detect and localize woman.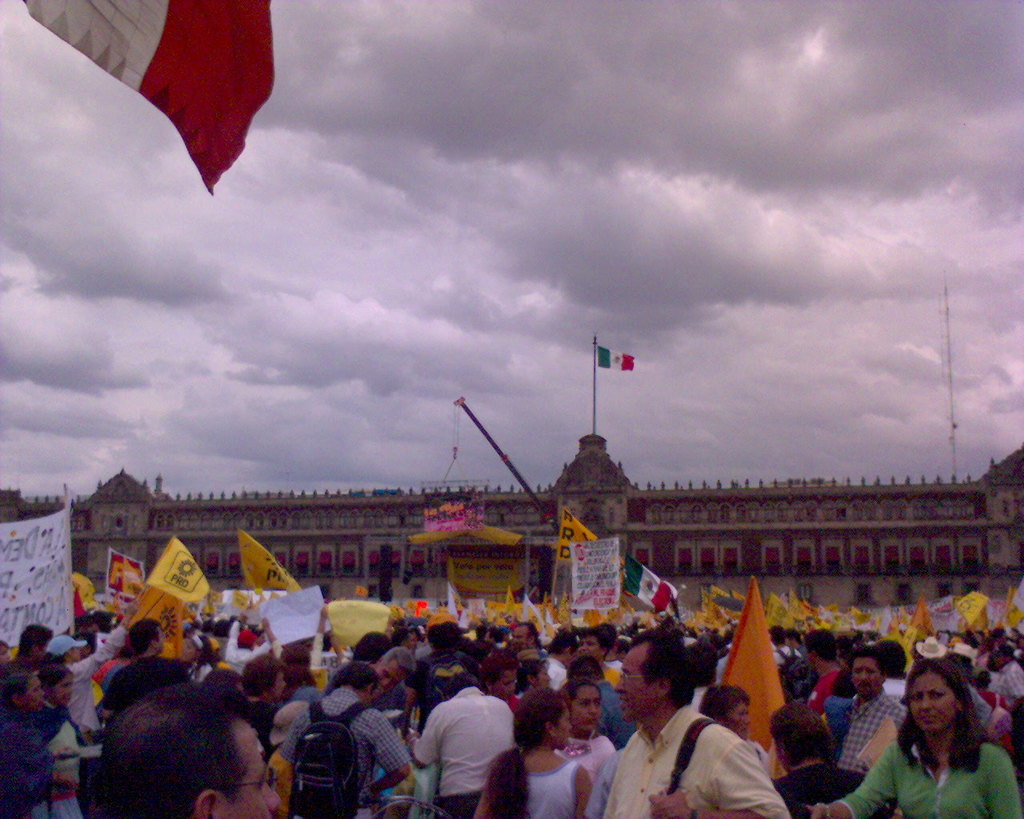
Localized at x1=837, y1=650, x2=997, y2=809.
